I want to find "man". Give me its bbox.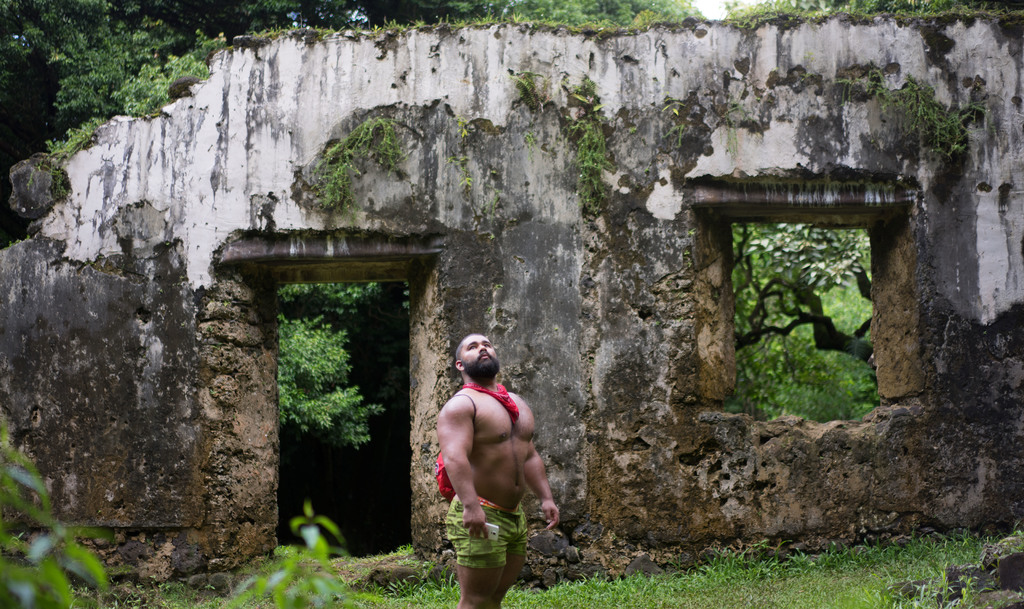
426, 332, 550, 591.
